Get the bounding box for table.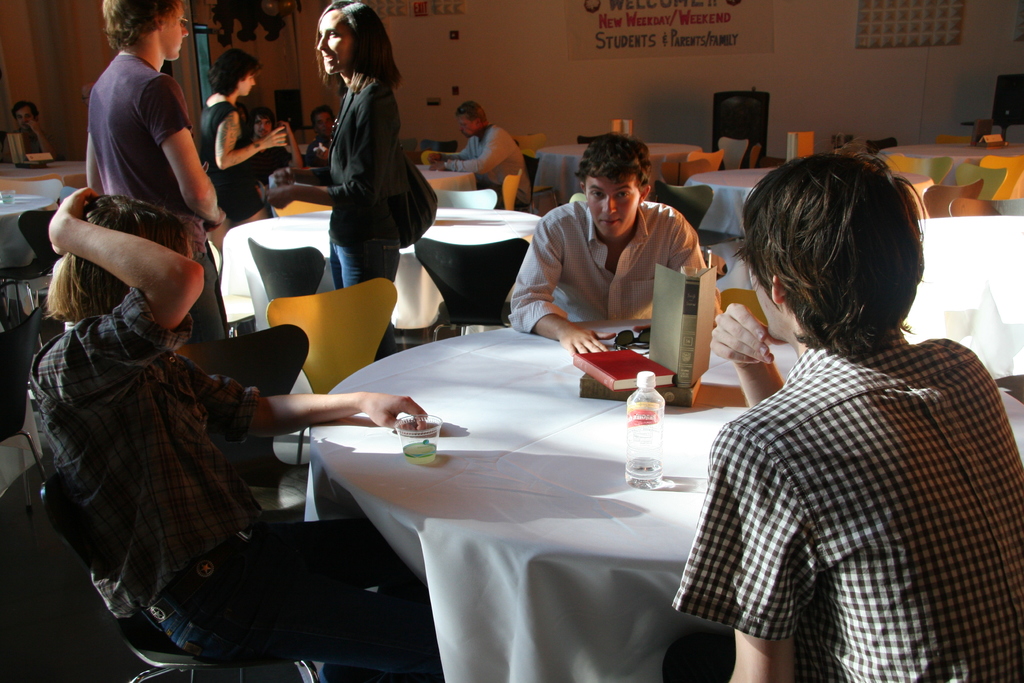
x1=222 y1=206 x2=538 y2=350.
